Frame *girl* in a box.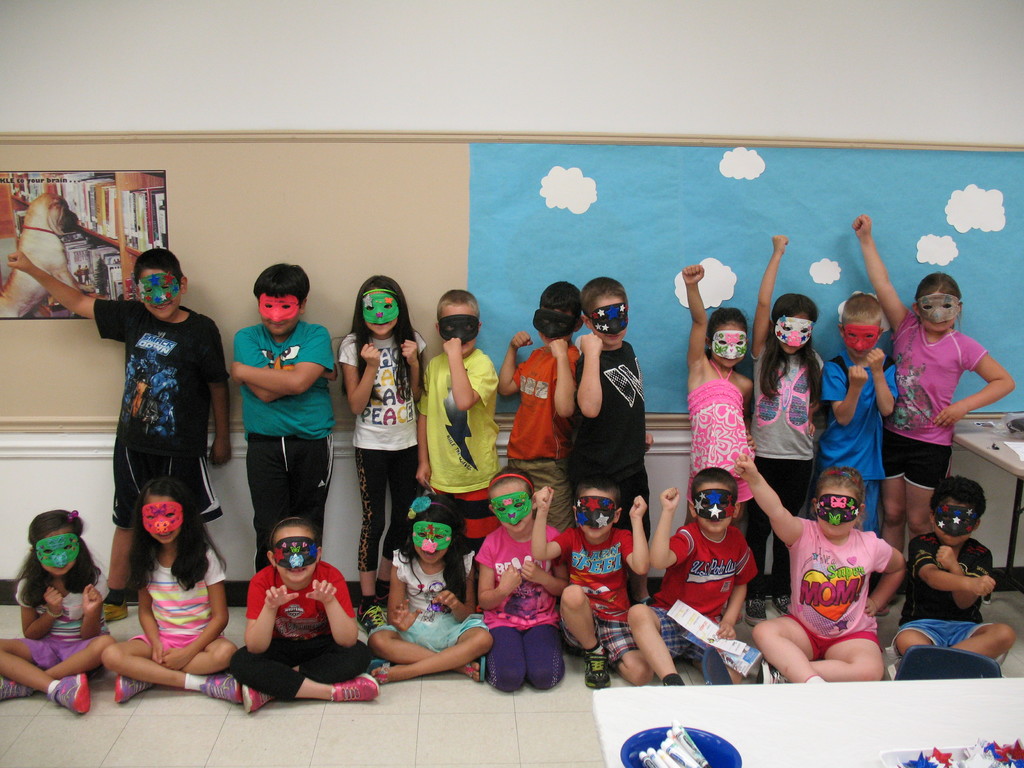
detection(851, 214, 1020, 605).
